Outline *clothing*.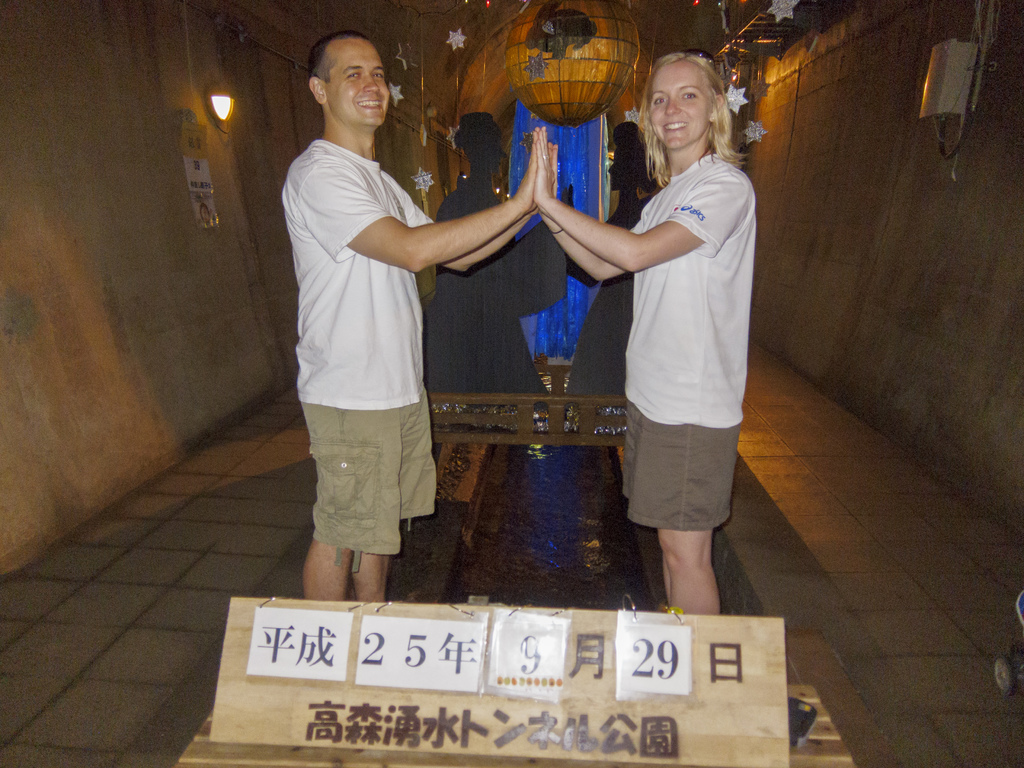
Outline: box=[295, 131, 434, 406].
